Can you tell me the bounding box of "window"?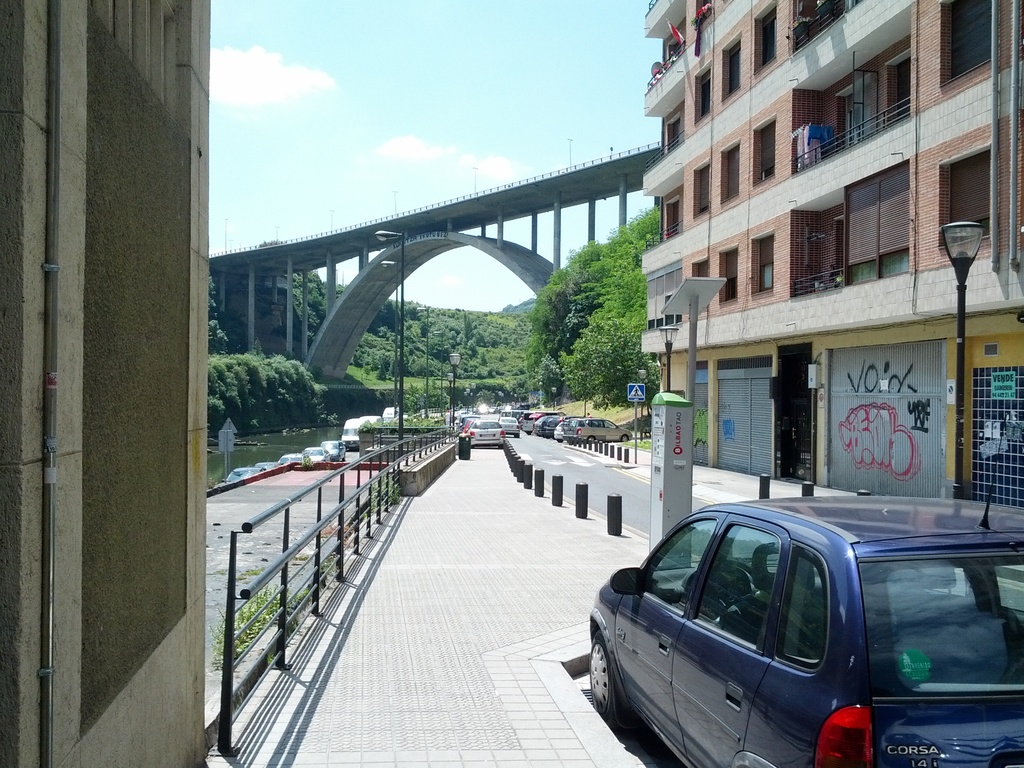
x1=692, y1=161, x2=712, y2=220.
